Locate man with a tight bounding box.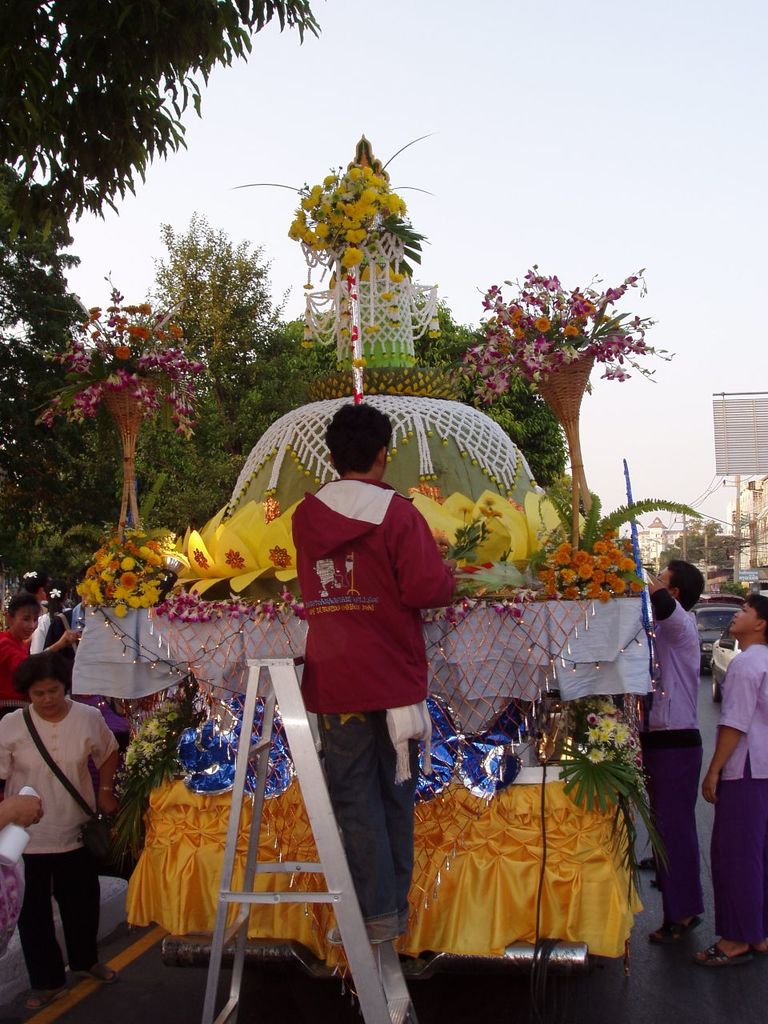
BBox(285, 402, 462, 1023).
